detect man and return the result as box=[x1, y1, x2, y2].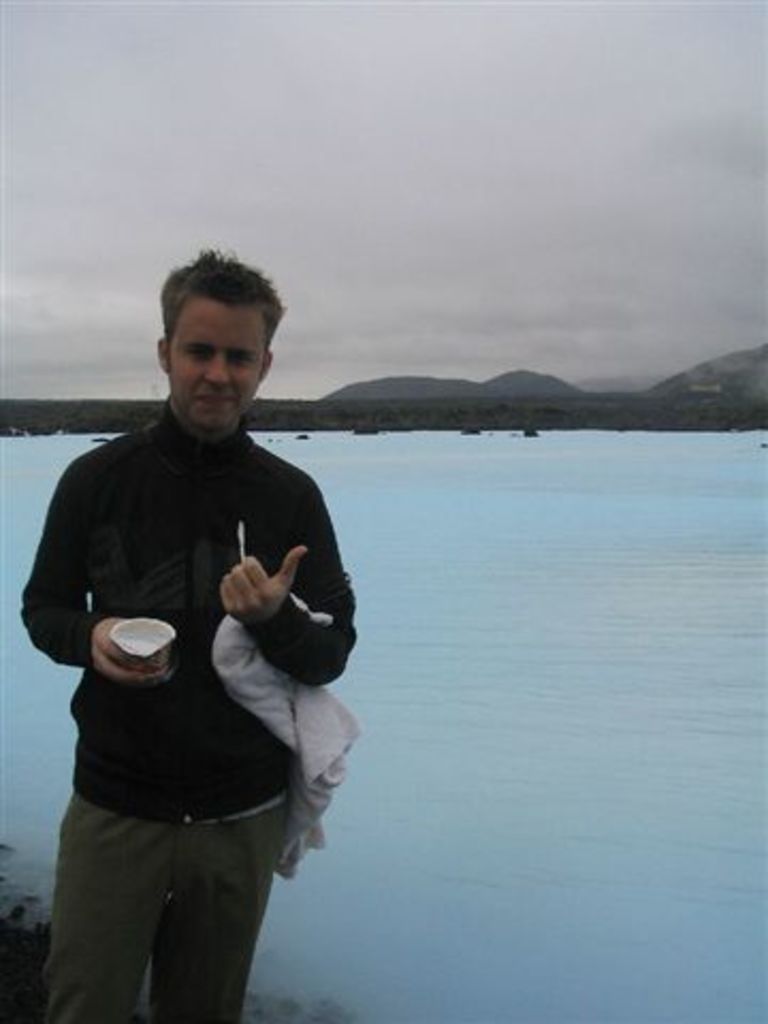
box=[28, 230, 369, 1011].
